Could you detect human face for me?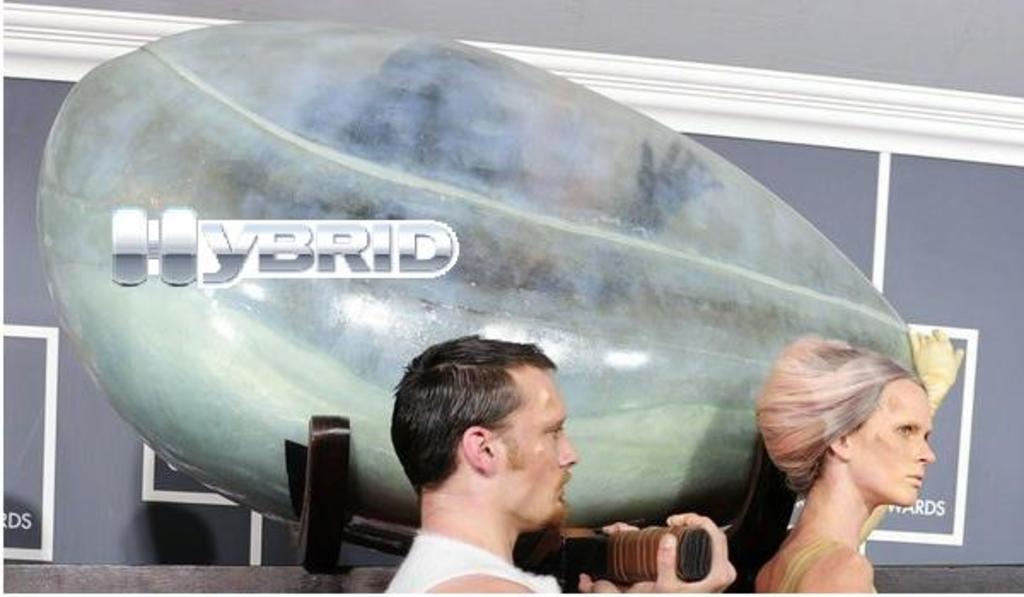
Detection result: 847:377:937:503.
